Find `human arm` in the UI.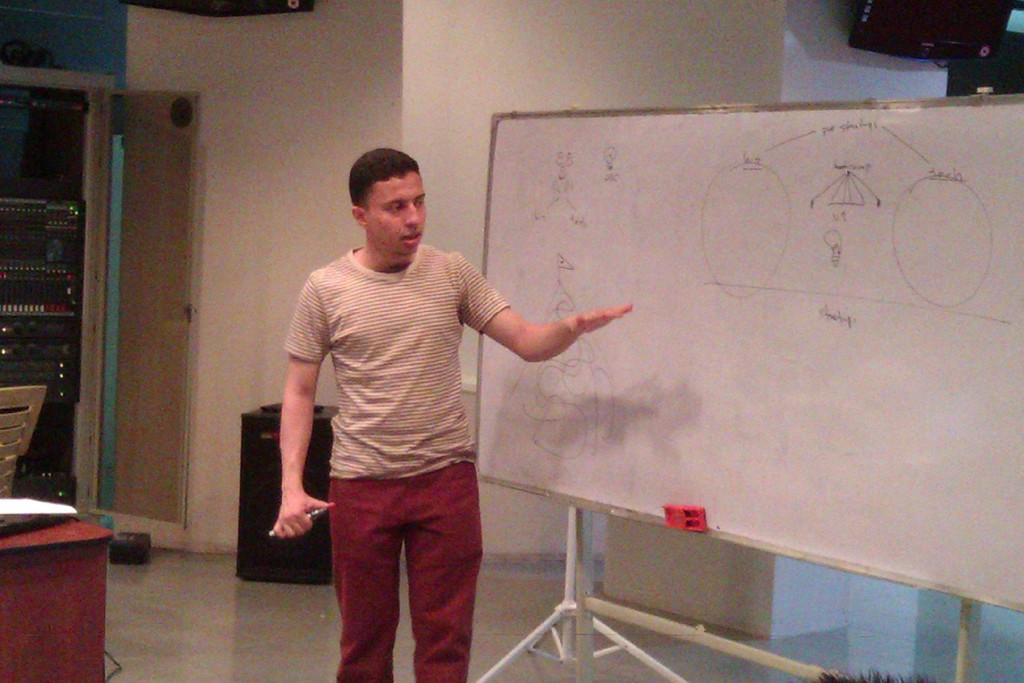
UI element at <region>260, 288, 339, 577</region>.
